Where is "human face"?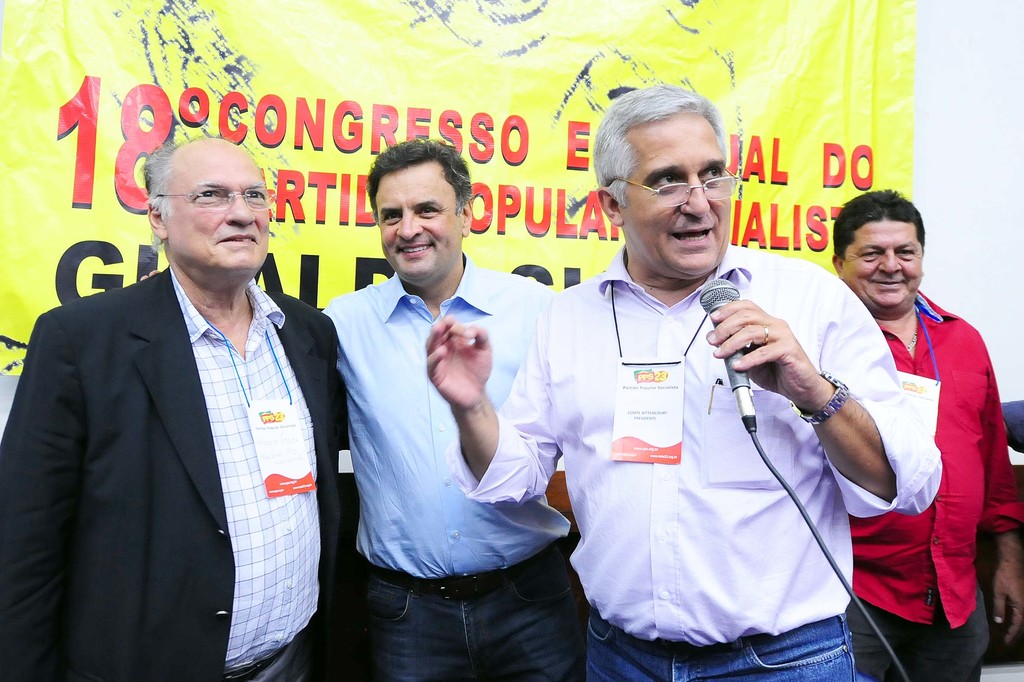
box(838, 216, 924, 313).
